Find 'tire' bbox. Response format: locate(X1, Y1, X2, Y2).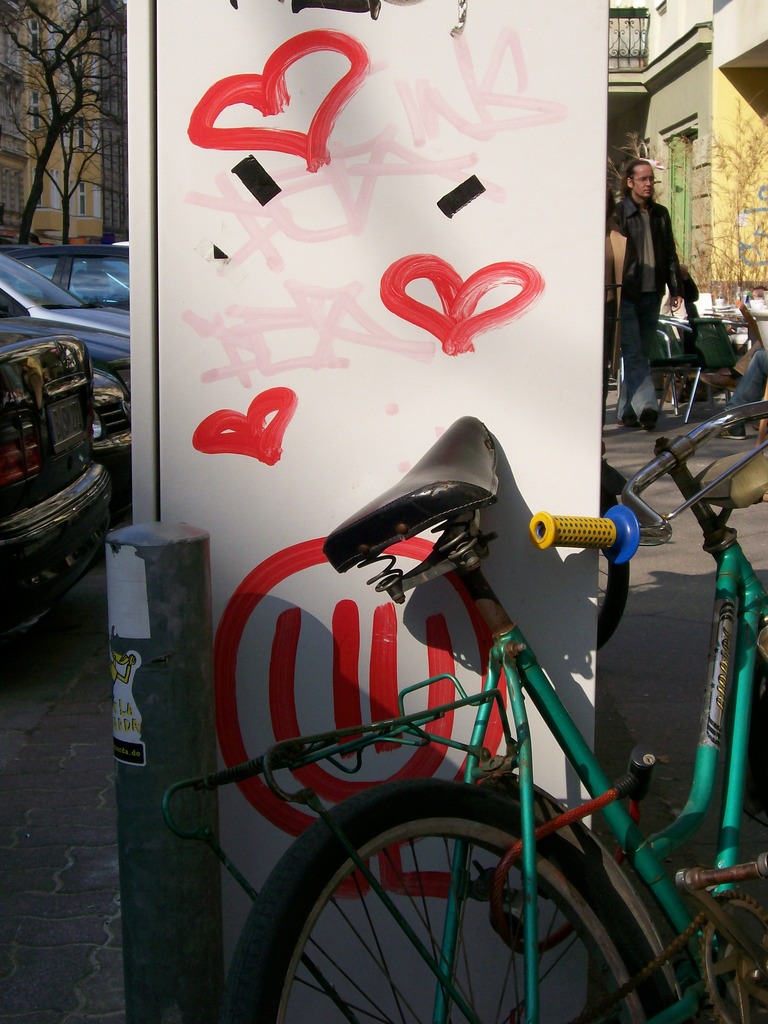
locate(230, 797, 634, 1013).
